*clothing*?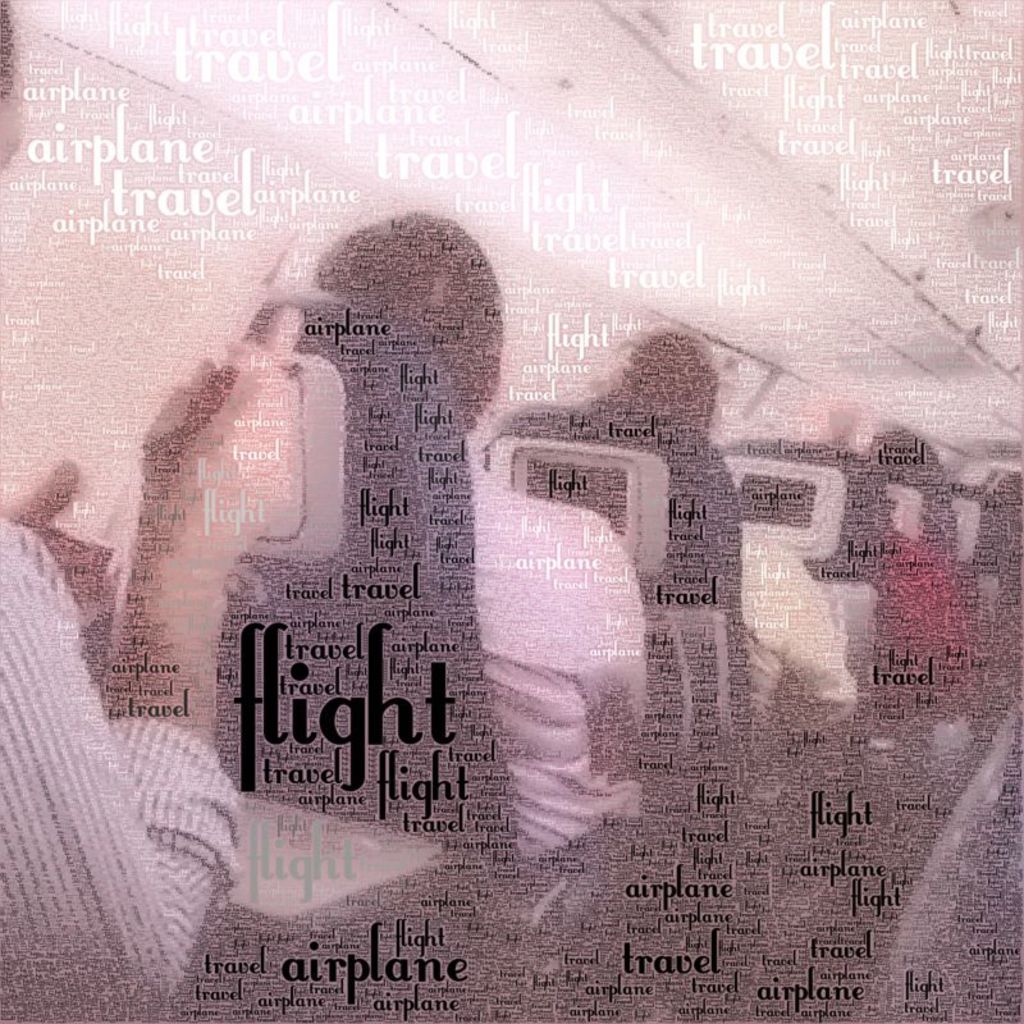
l=877, t=525, r=970, b=680
